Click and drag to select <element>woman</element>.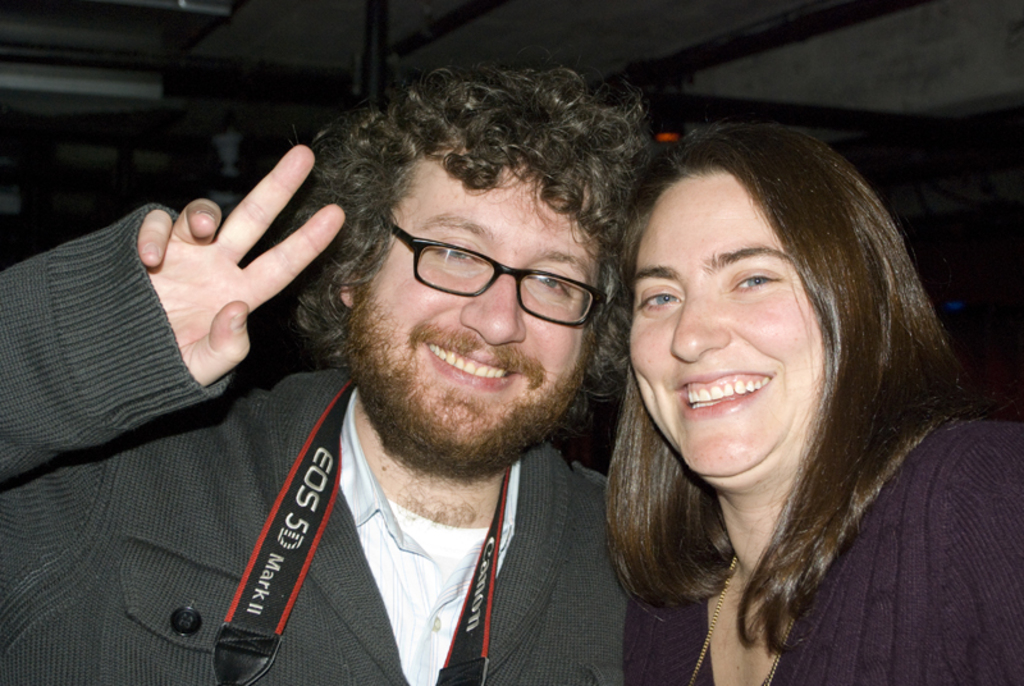
Selection: pyautogui.locateOnScreen(603, 115, 1023, 685).
